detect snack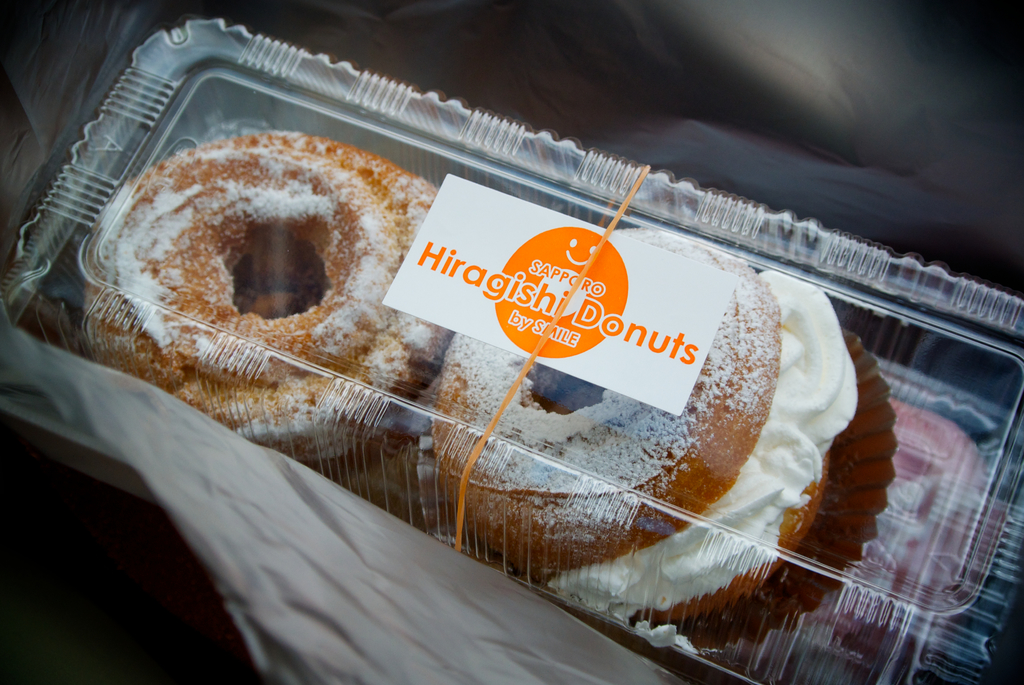
pyautogui.locateOnScreen(80, 127, 459, 478)
